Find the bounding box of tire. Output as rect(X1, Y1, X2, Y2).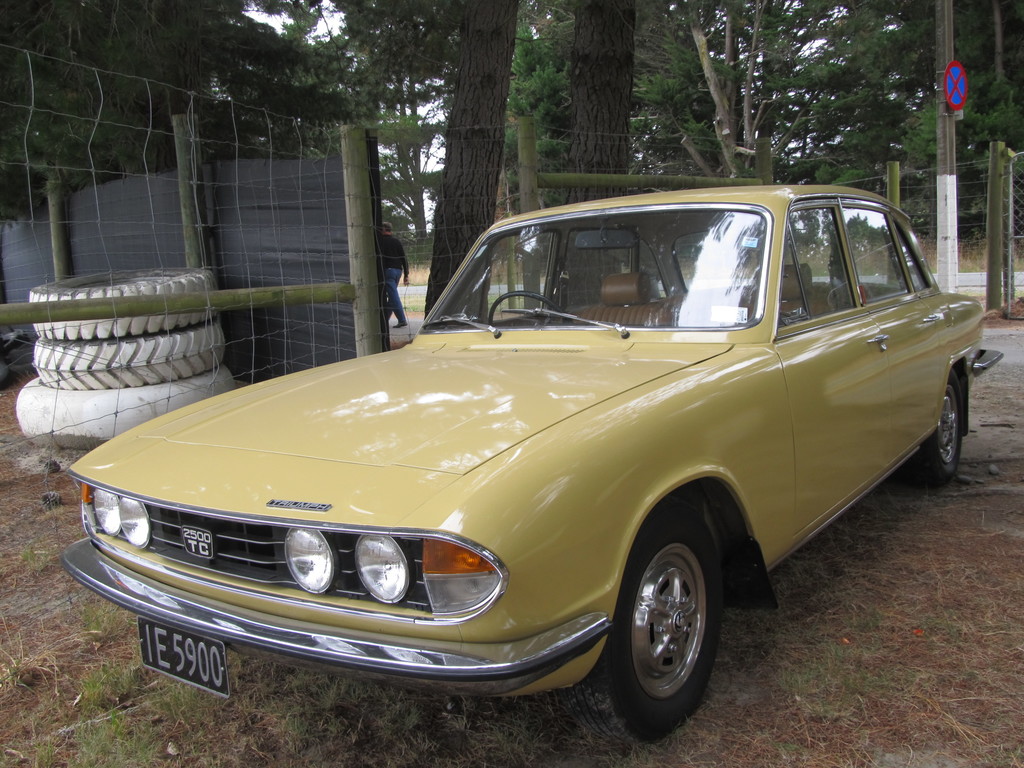
rect(15, 376, 248, 447).
